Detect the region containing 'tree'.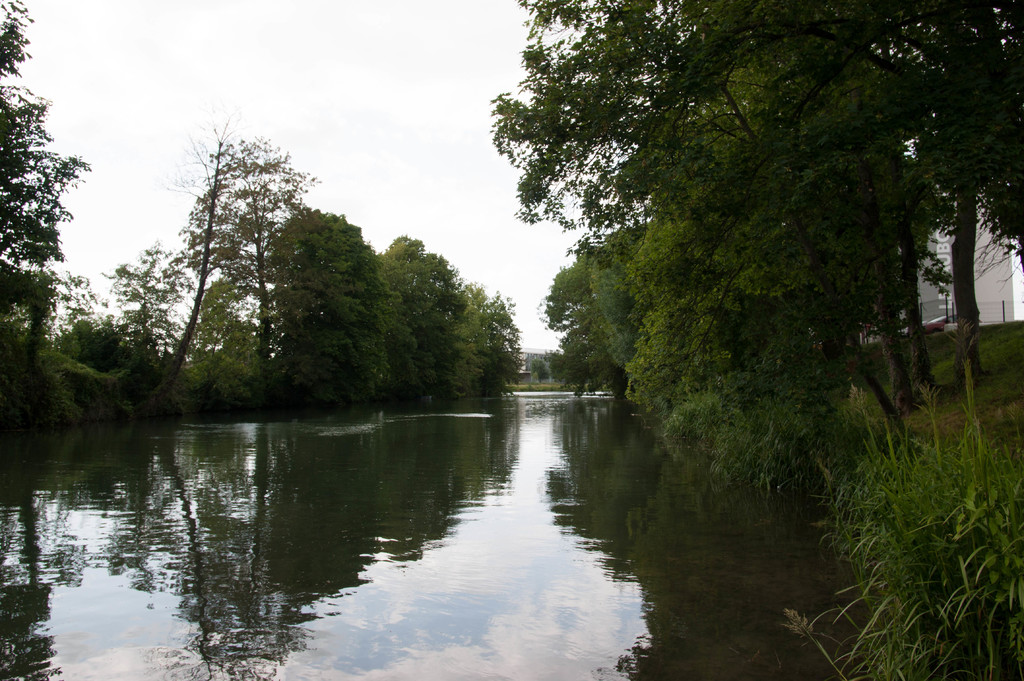
[left=0, top=0, right=92, bottom=397].
